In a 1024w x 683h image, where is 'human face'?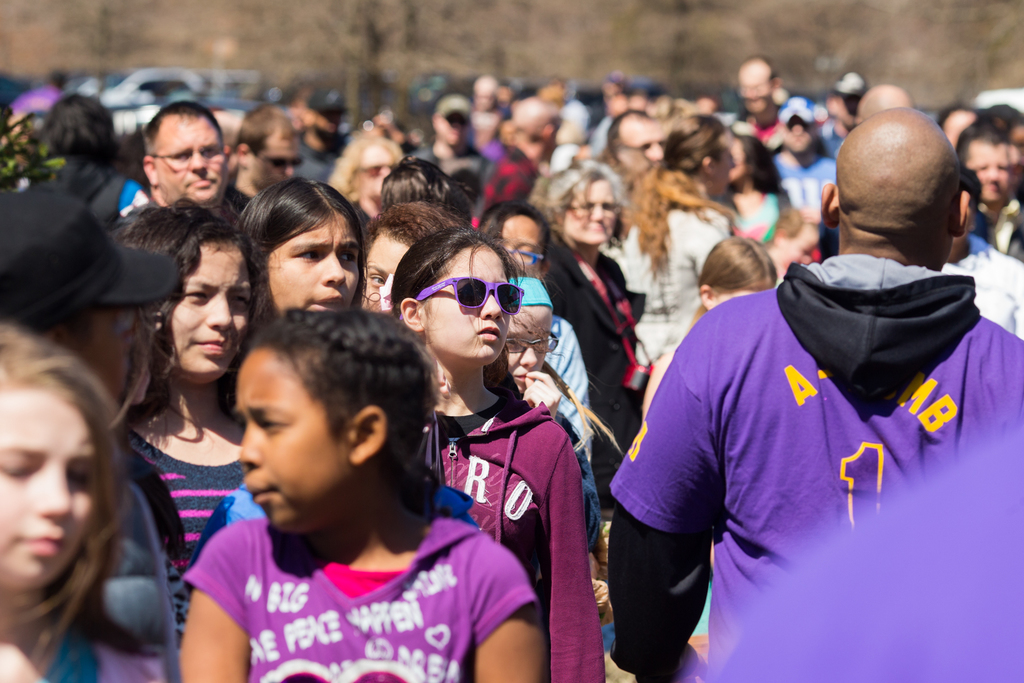
[730, 142, 748, 188].
